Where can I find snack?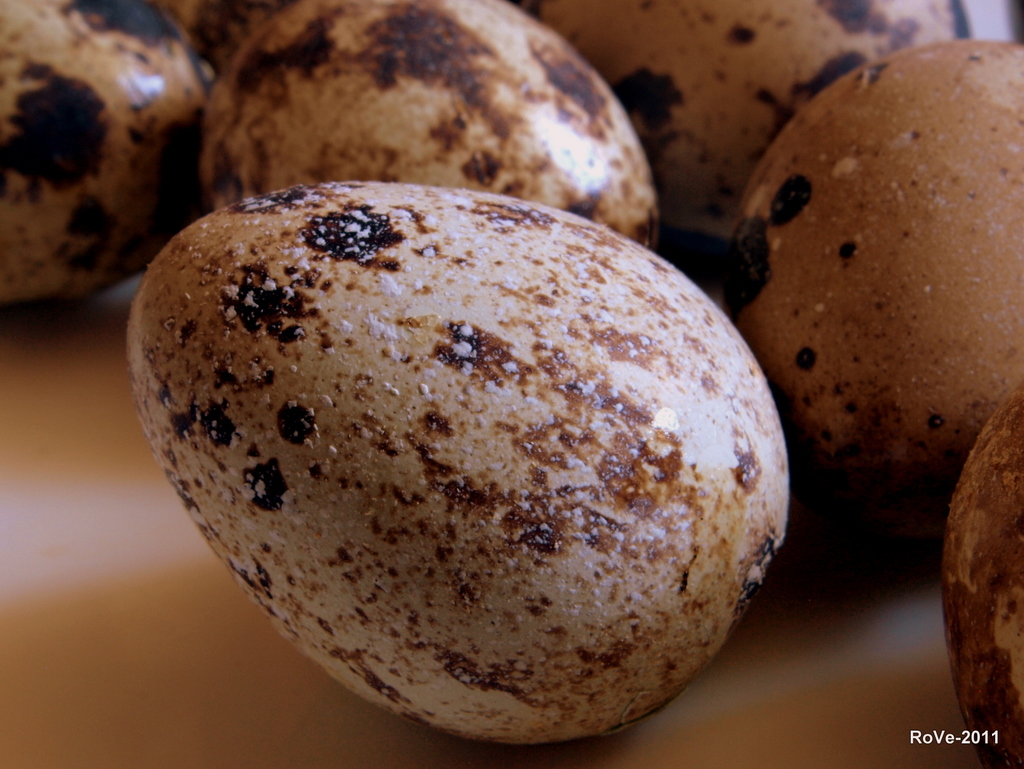
You can find it at box(202, 0, 664, 240).
